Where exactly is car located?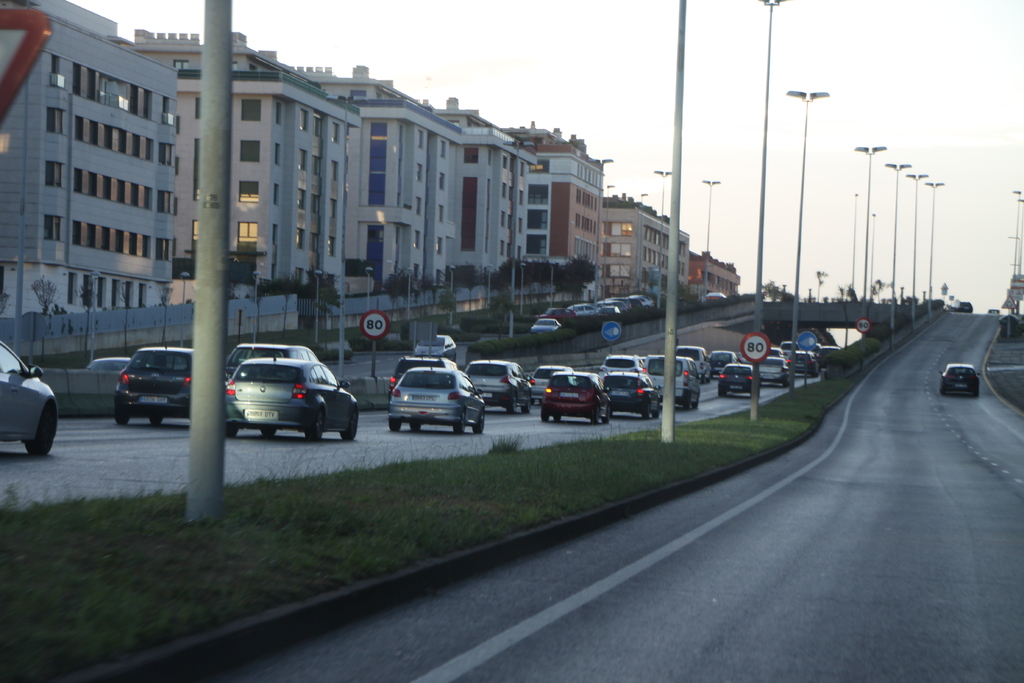
Its bounding box is x1=205 y1=344 x2=357 y2=441.
